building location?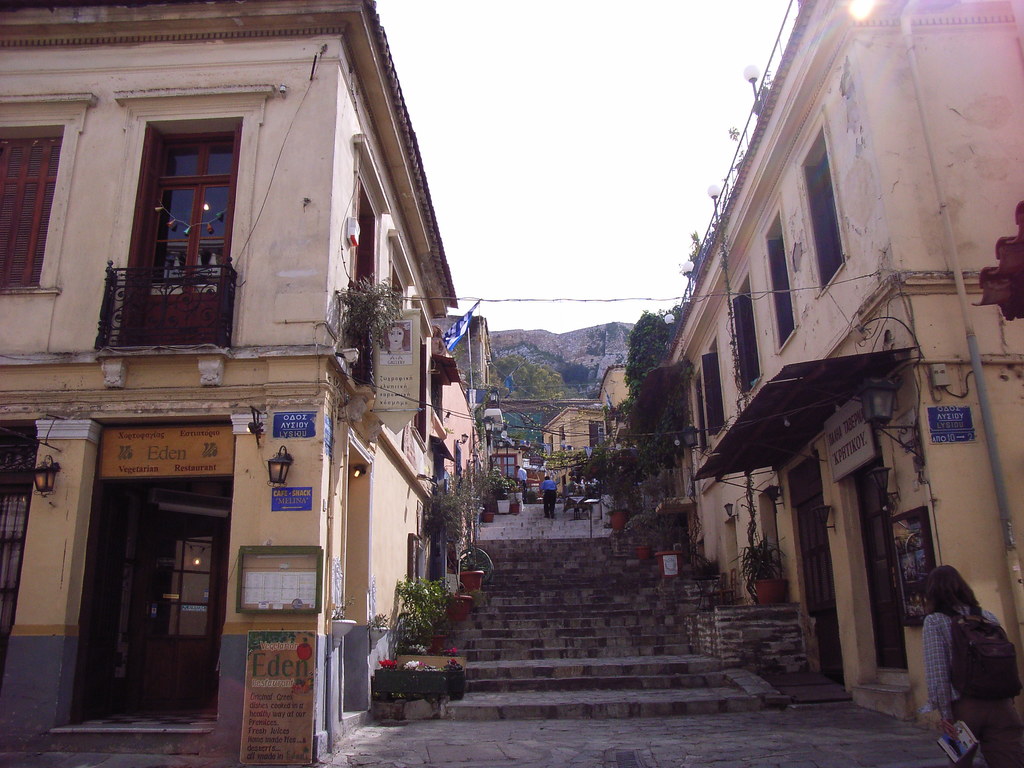
x1=541 y1=407 x2=604 y2=494
